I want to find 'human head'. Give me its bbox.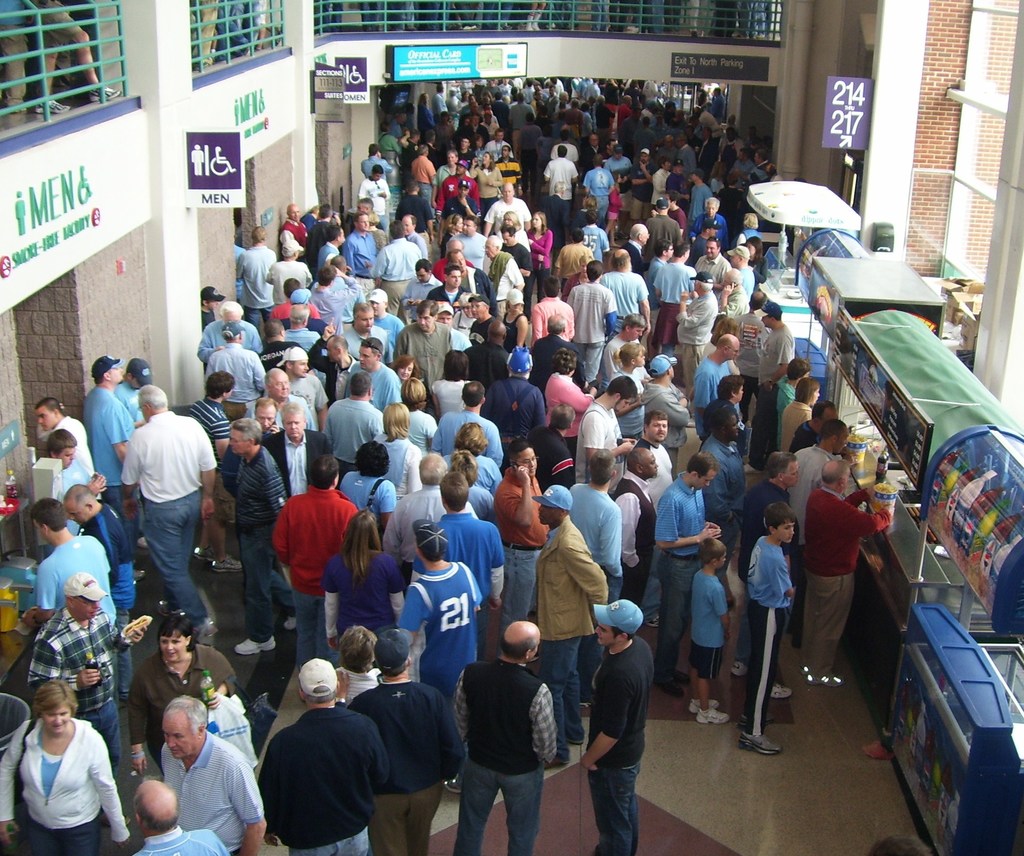
(left=610, top=246, right=634, bottom=274).
